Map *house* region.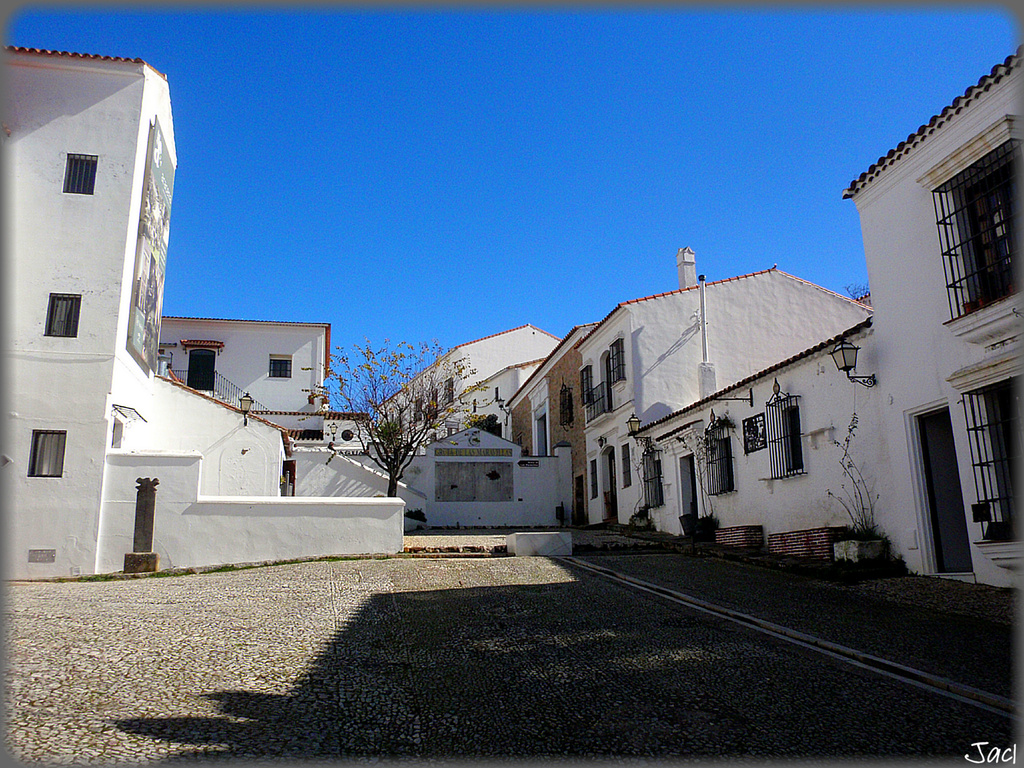
Mapped to bbox(285, 413, 562, 529).
